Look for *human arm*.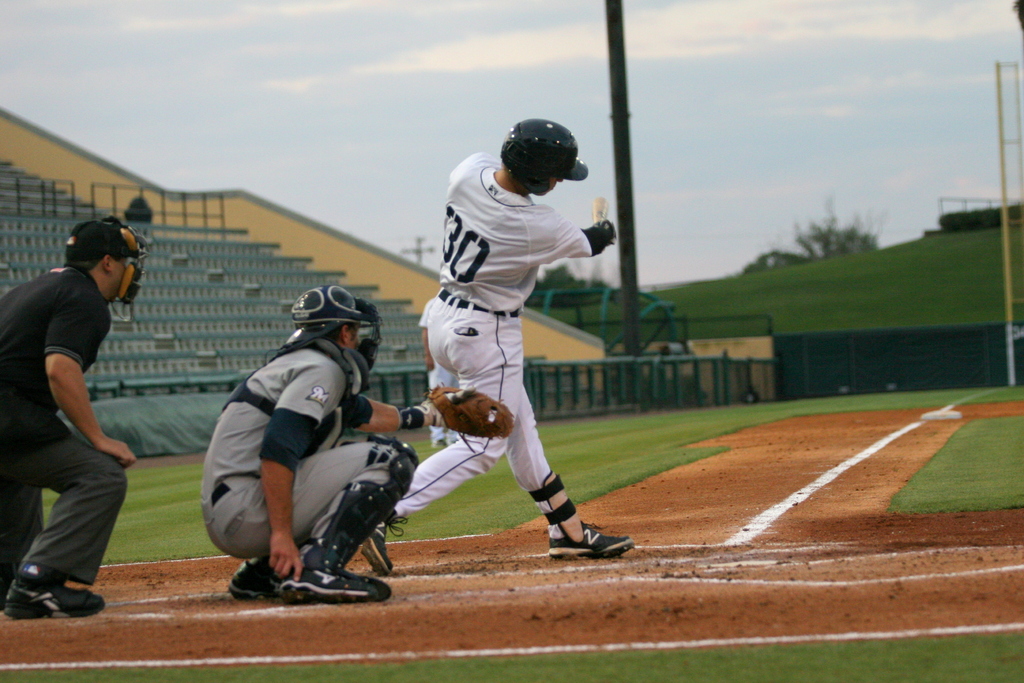
Found: <region>257, 370, 345, 588</region>.
